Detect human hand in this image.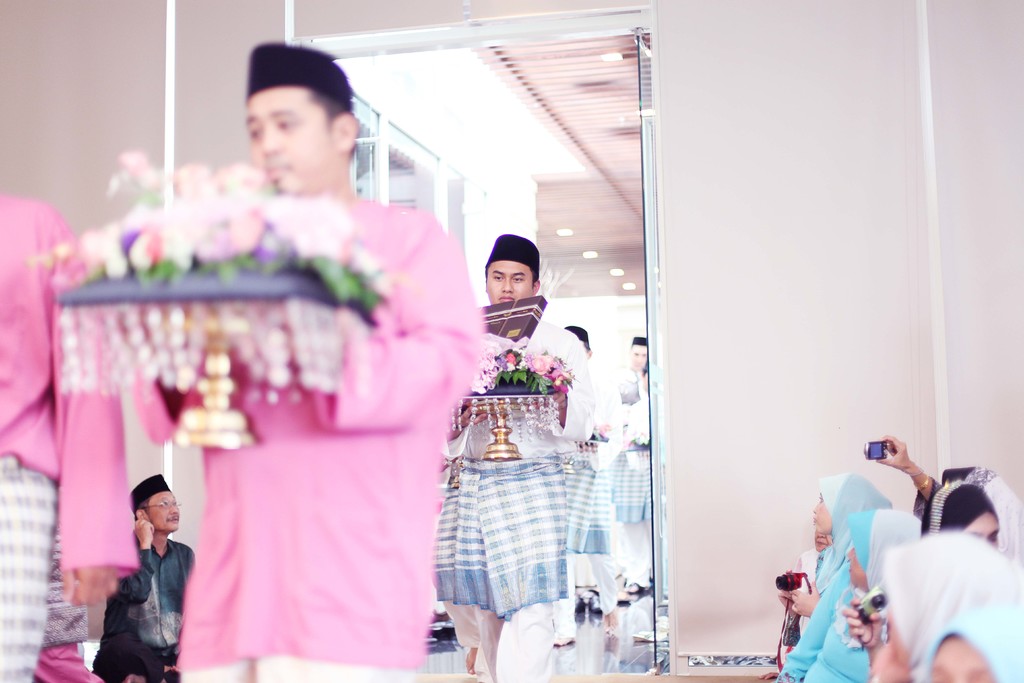
Detection: <bbox>455, 403, 494, 429</bbox>.
